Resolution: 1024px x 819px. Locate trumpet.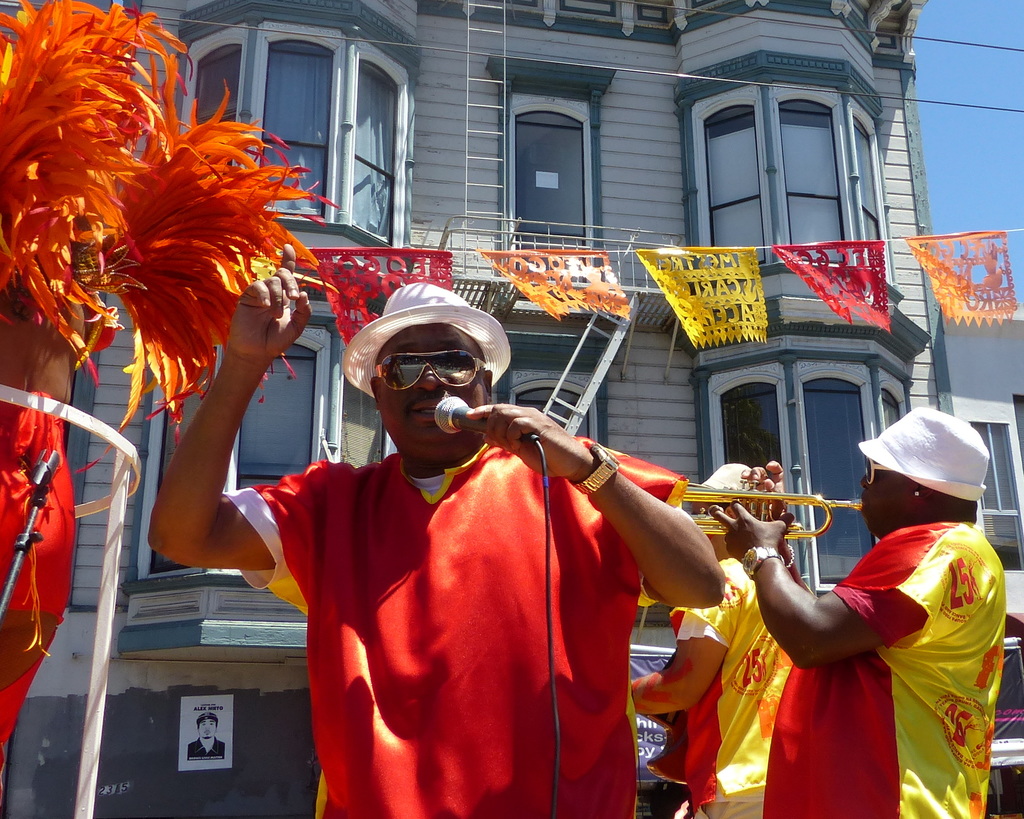
(x1=674, y1=481, x2=841, y2=565).
